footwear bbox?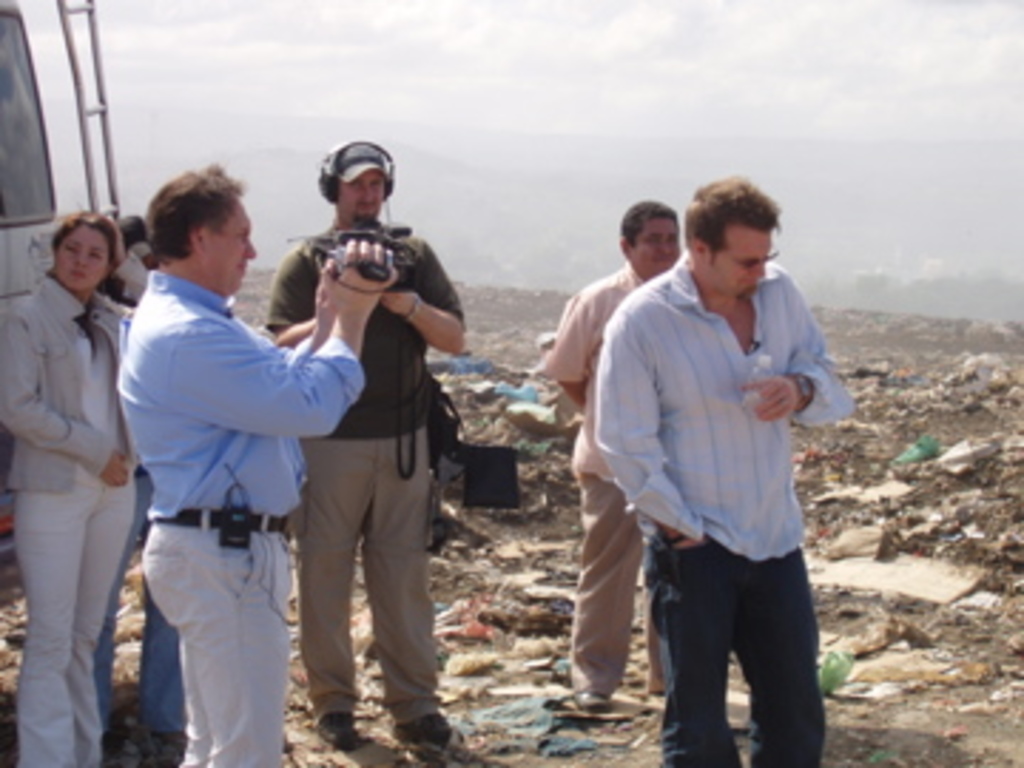
select_region(316, 711, 353, 745)
